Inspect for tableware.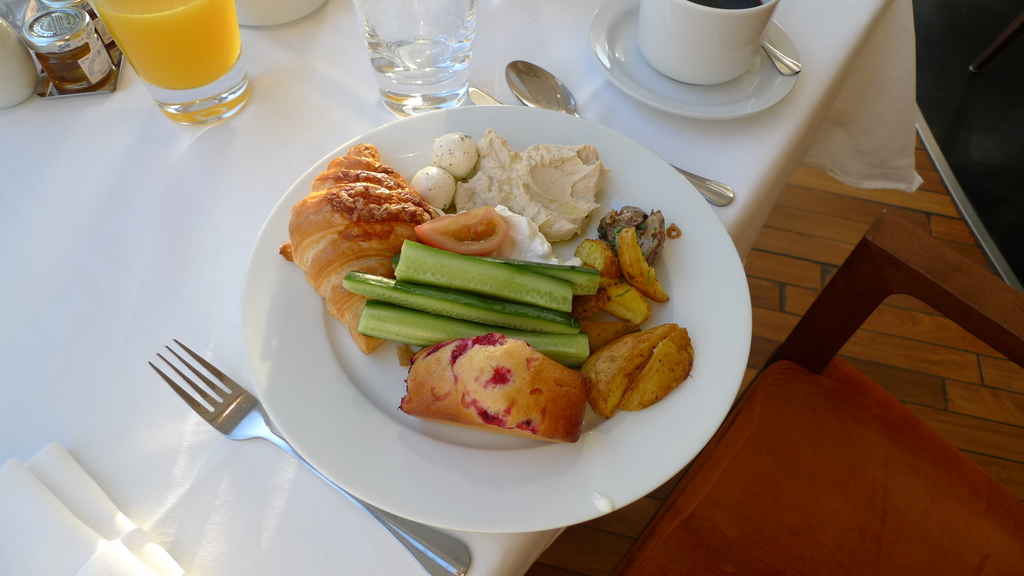
Inspection: {"x1": 351, "y1": 0, "x2": 480, "y2": 123}.
